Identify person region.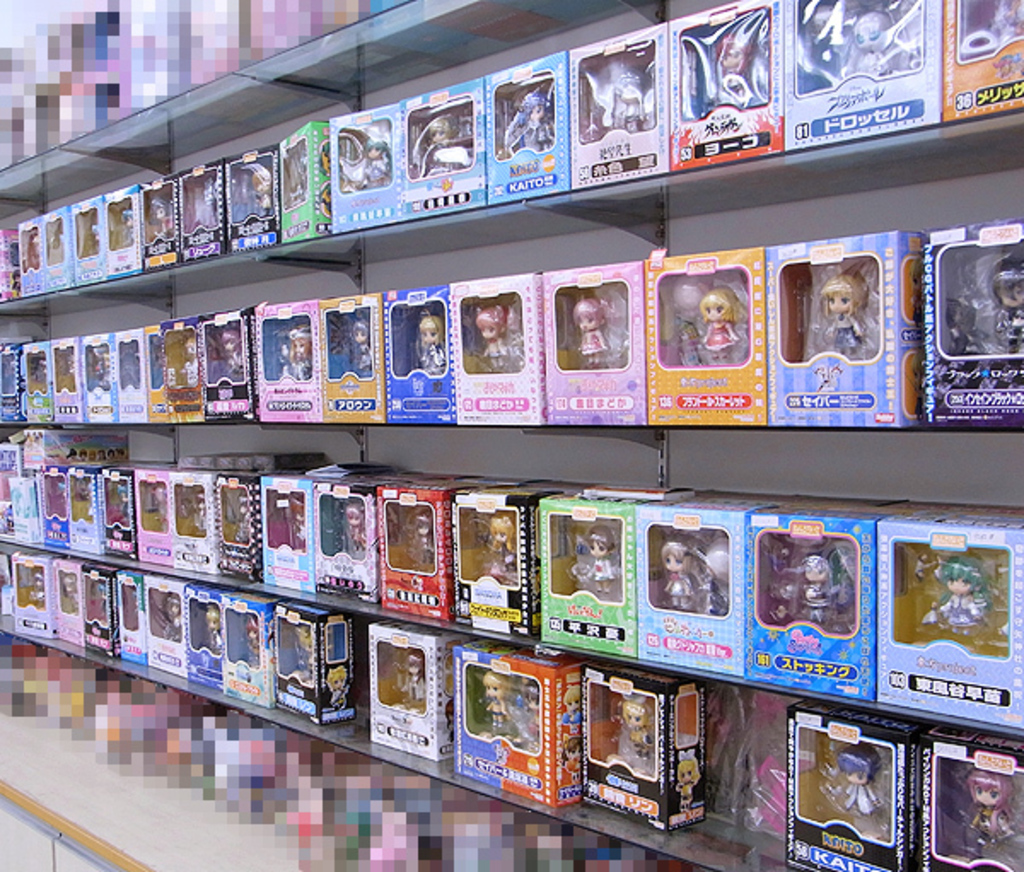
Region: <box>476,309,509,367</box>.
